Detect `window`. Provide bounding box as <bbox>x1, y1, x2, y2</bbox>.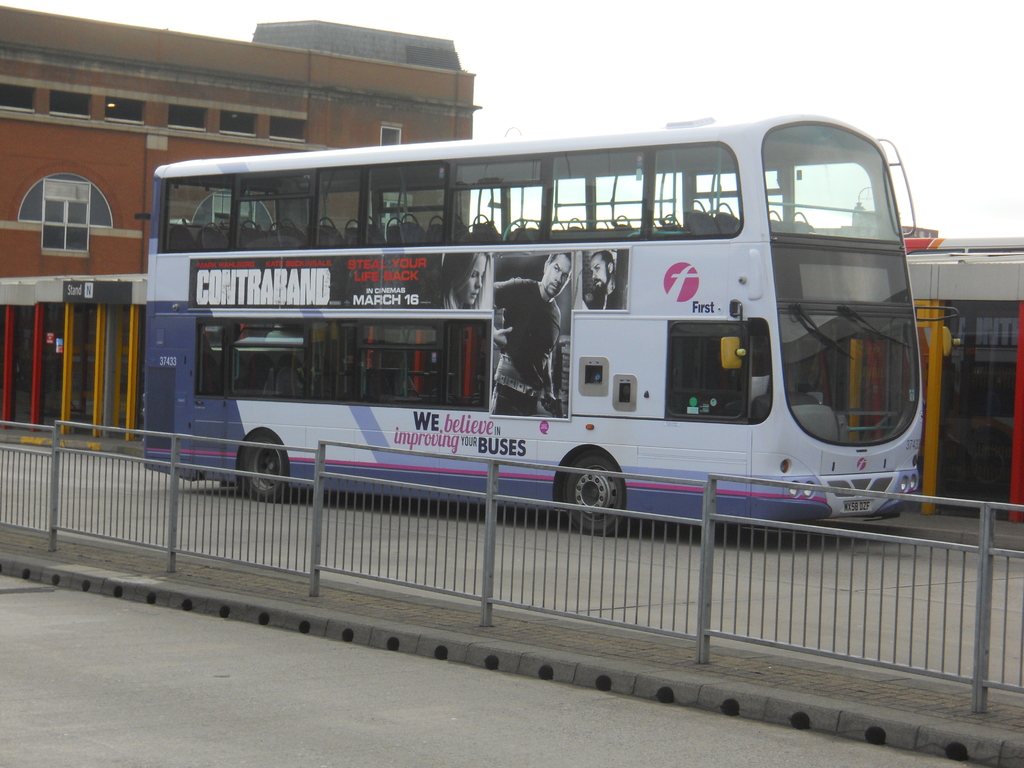
<bbox>0, 81, 35, 115</bbox>.
